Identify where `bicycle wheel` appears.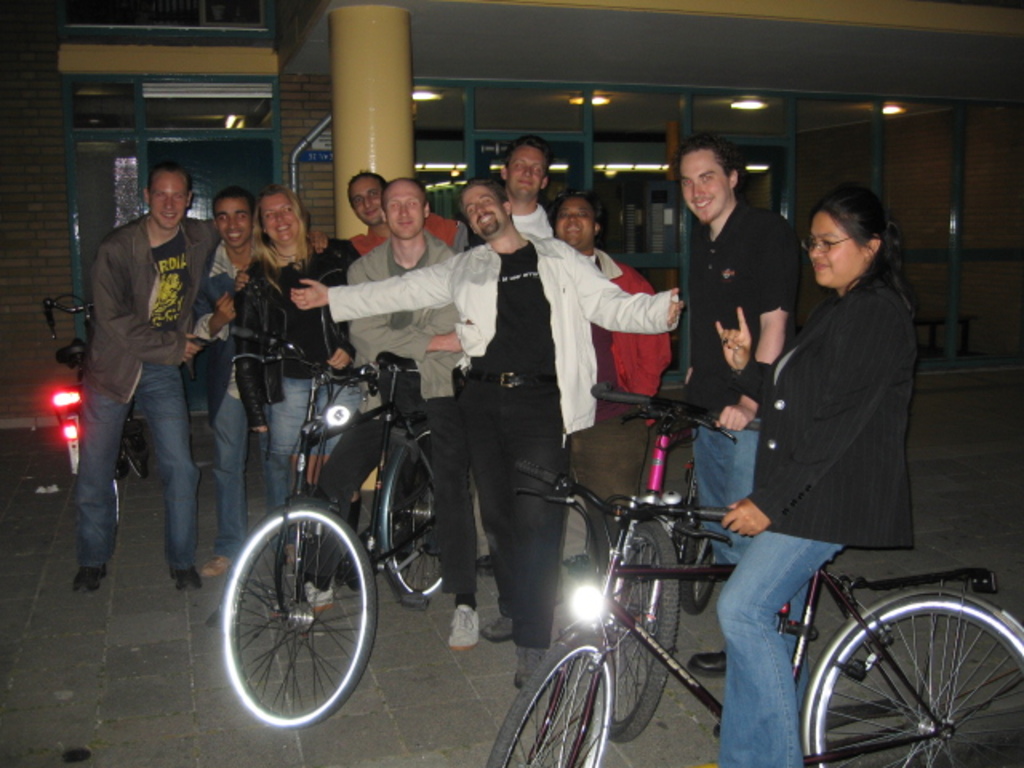
Appears at Rect(213, 498, 373, 728).
